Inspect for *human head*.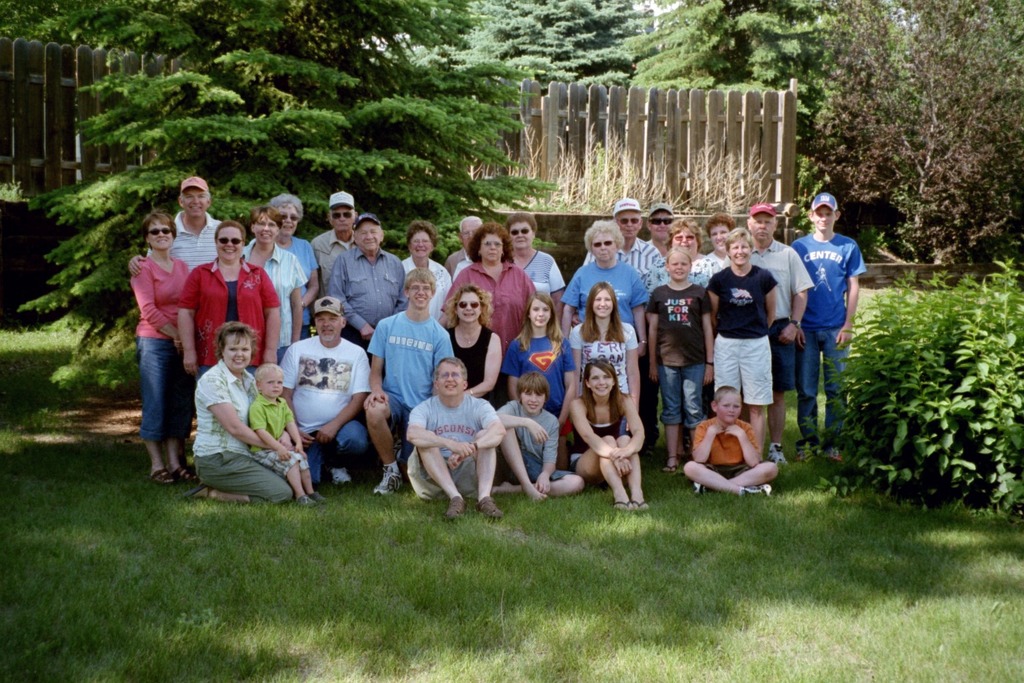
Inspection: <box>437,354,467,394</box>.
